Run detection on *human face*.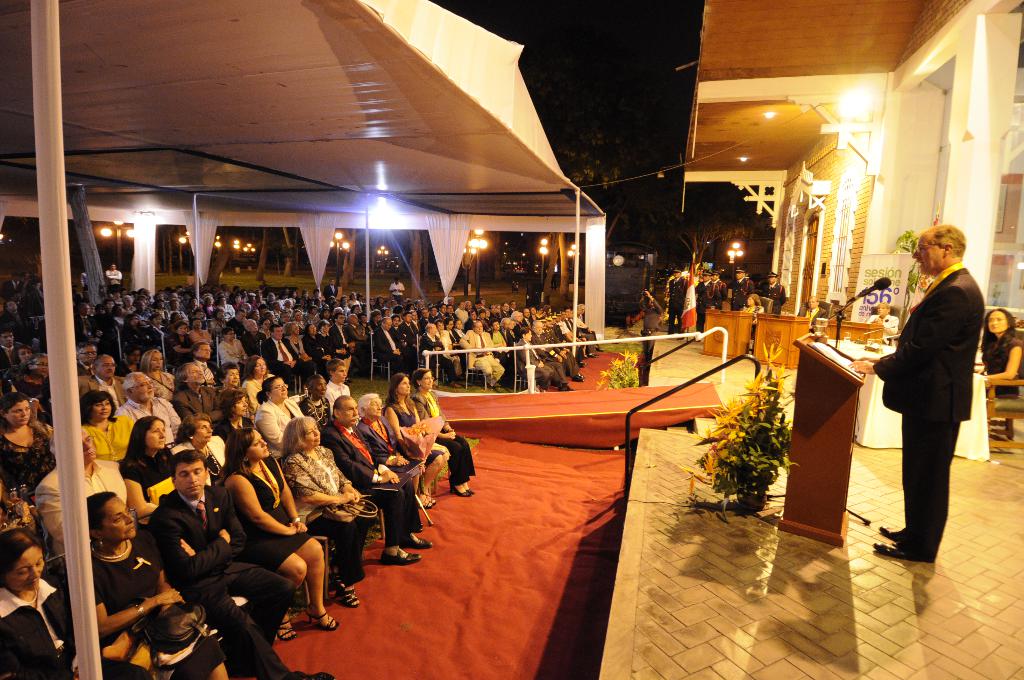
Result: {"left": 19, "top": 347, "right": 31, "bottom": 362}.
